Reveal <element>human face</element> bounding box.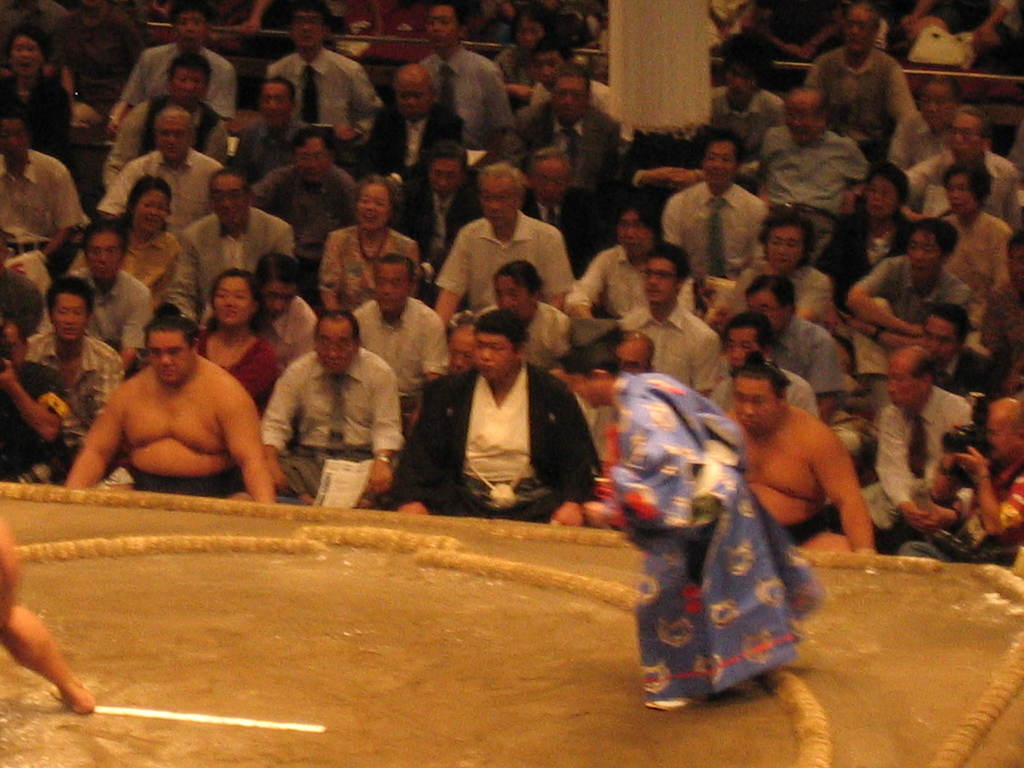
Revealed: box(493, 276, 532, 319).
